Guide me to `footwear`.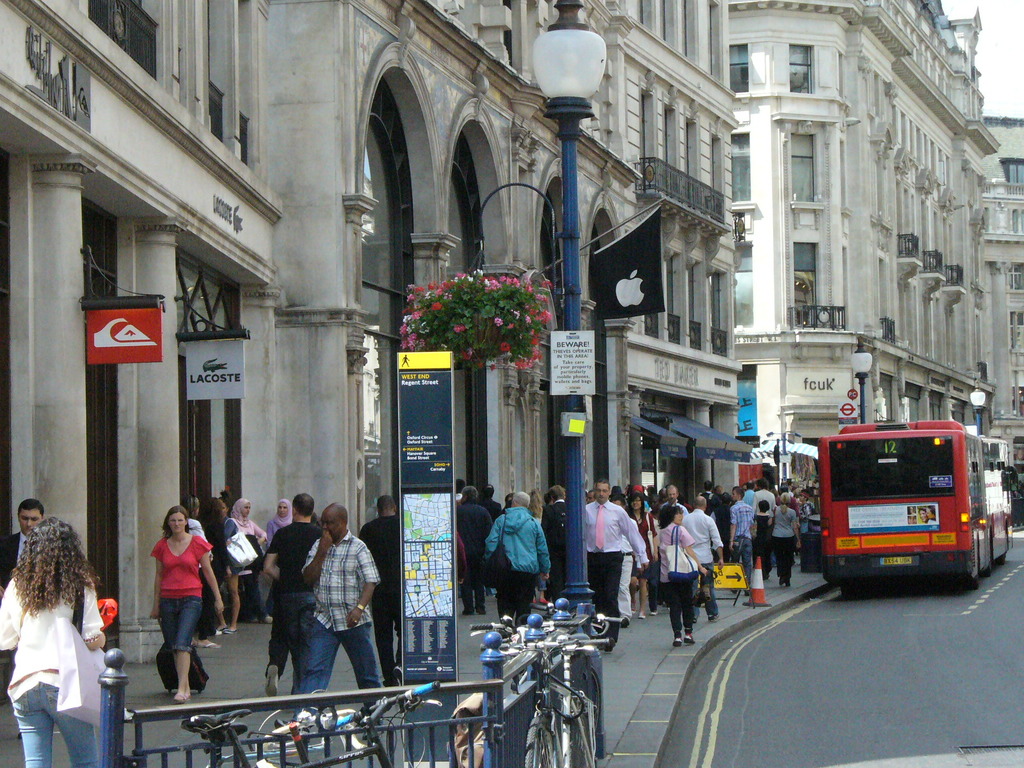
Guidance: (x1=709, y1=614, x2=718, y2=620).
